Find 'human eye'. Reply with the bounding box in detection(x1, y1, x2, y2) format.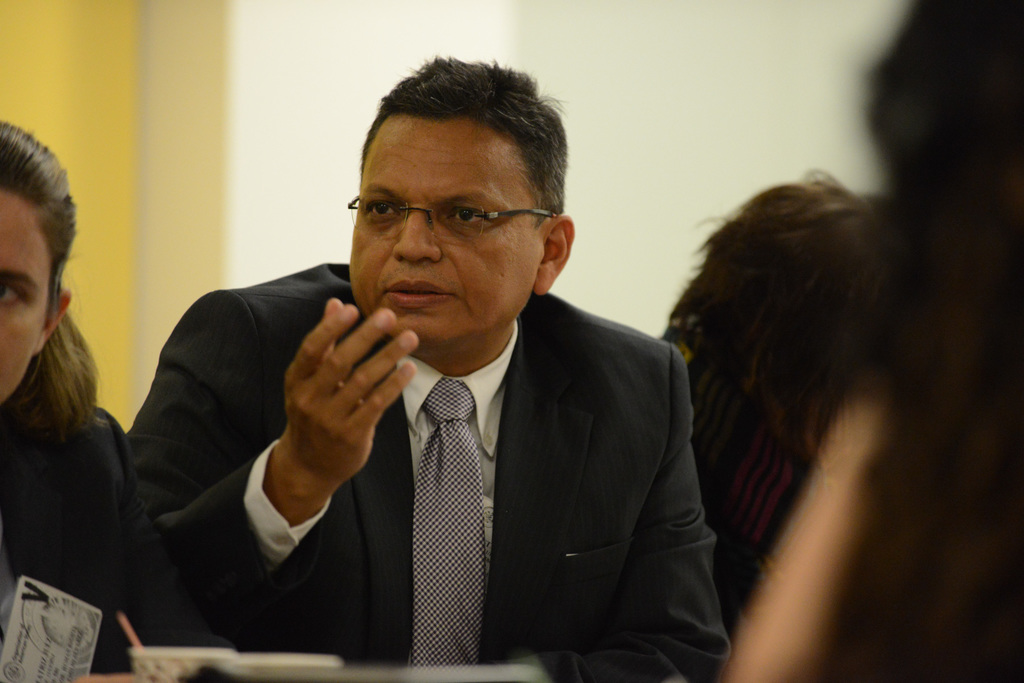
detection(364, 202, 398, 225).
